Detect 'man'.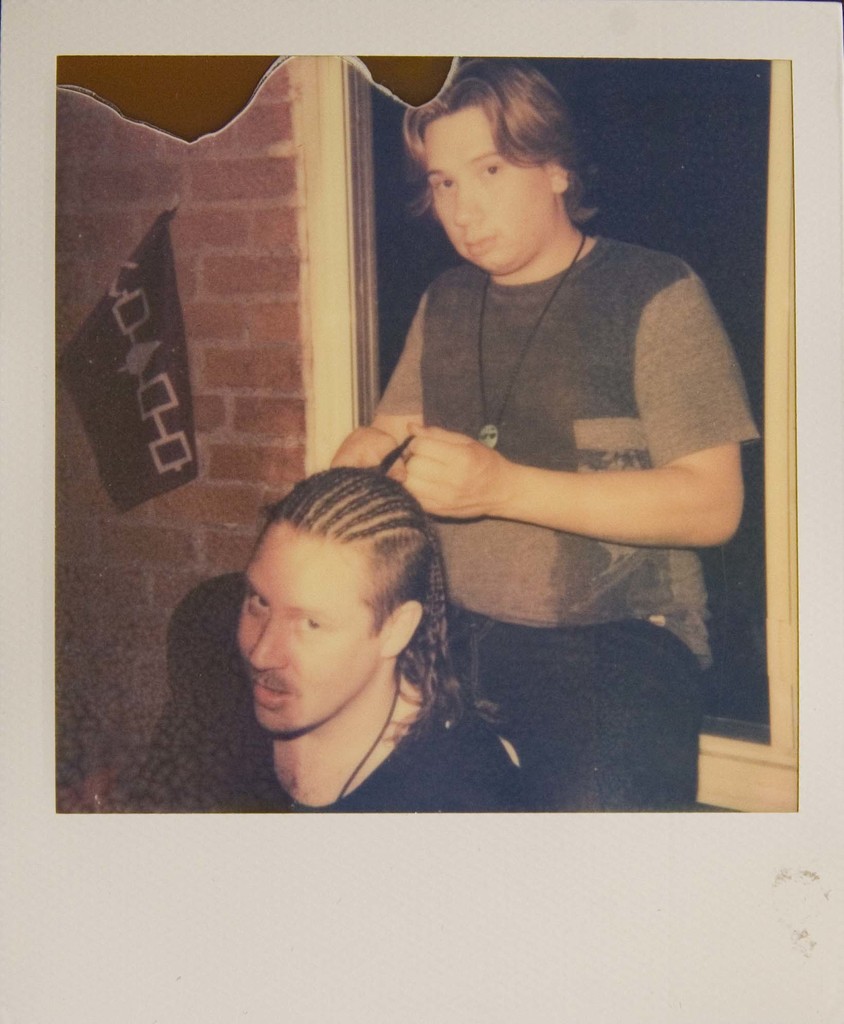
Detected at locate(331, 56, 761, 813).
